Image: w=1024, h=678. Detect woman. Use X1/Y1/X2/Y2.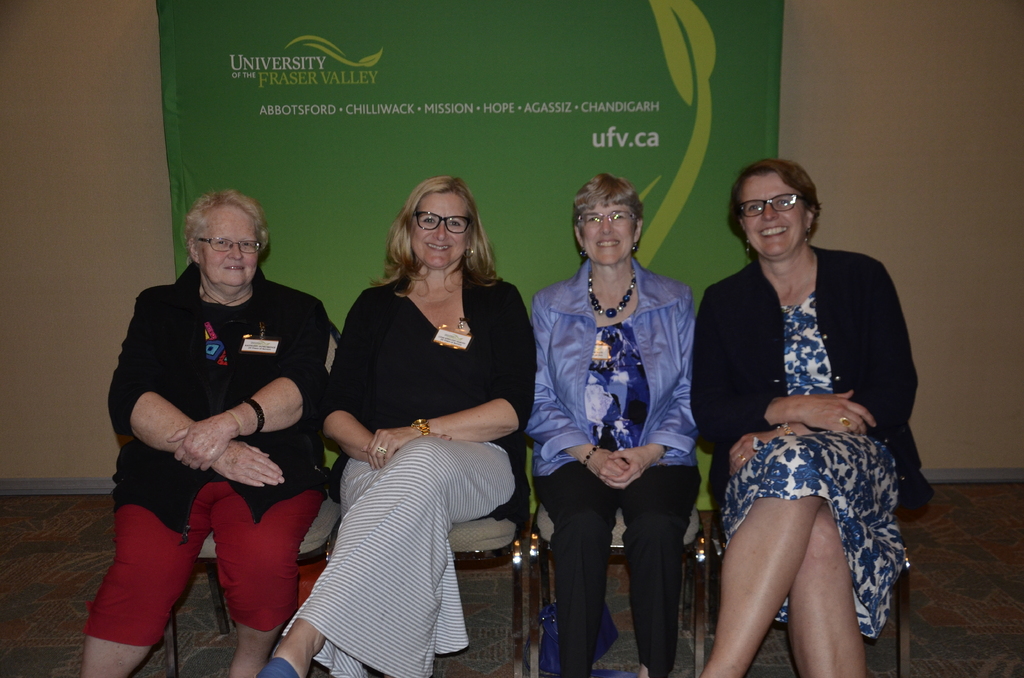
294/156/525/677.
